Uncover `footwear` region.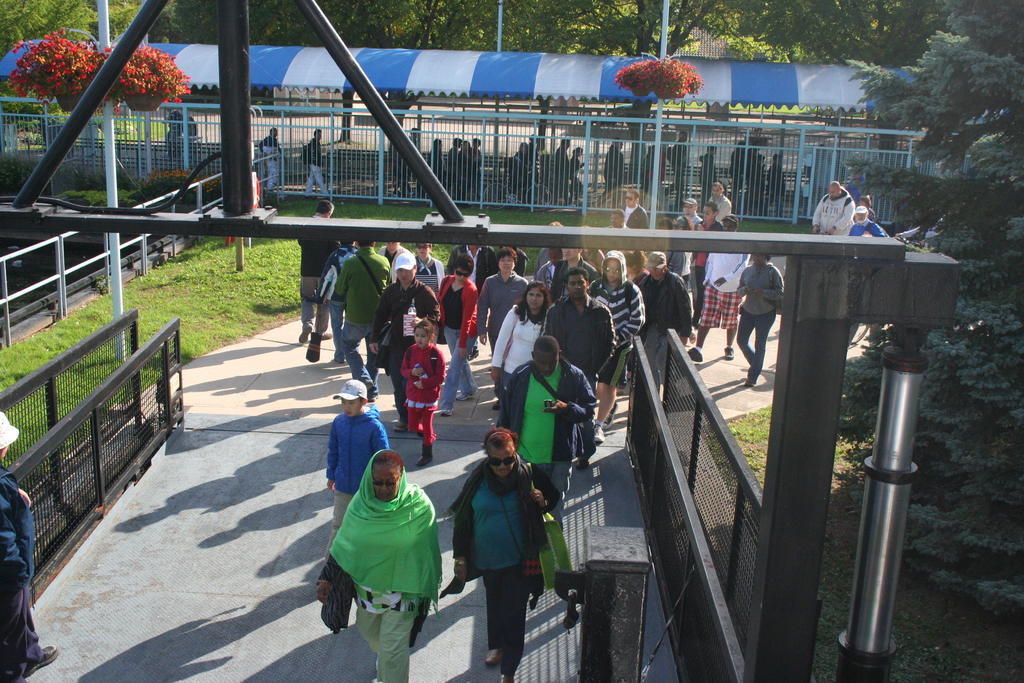
Uncovered: bbox=(488, 643, 502, 672).
